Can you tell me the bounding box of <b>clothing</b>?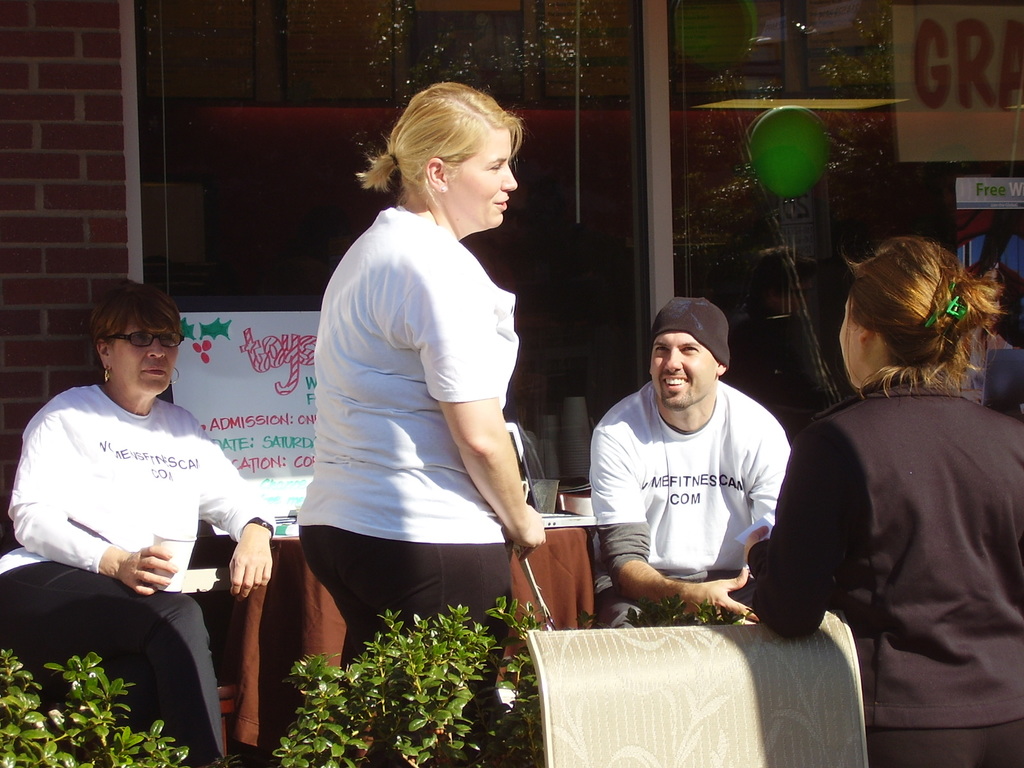
596,346,801,626.
